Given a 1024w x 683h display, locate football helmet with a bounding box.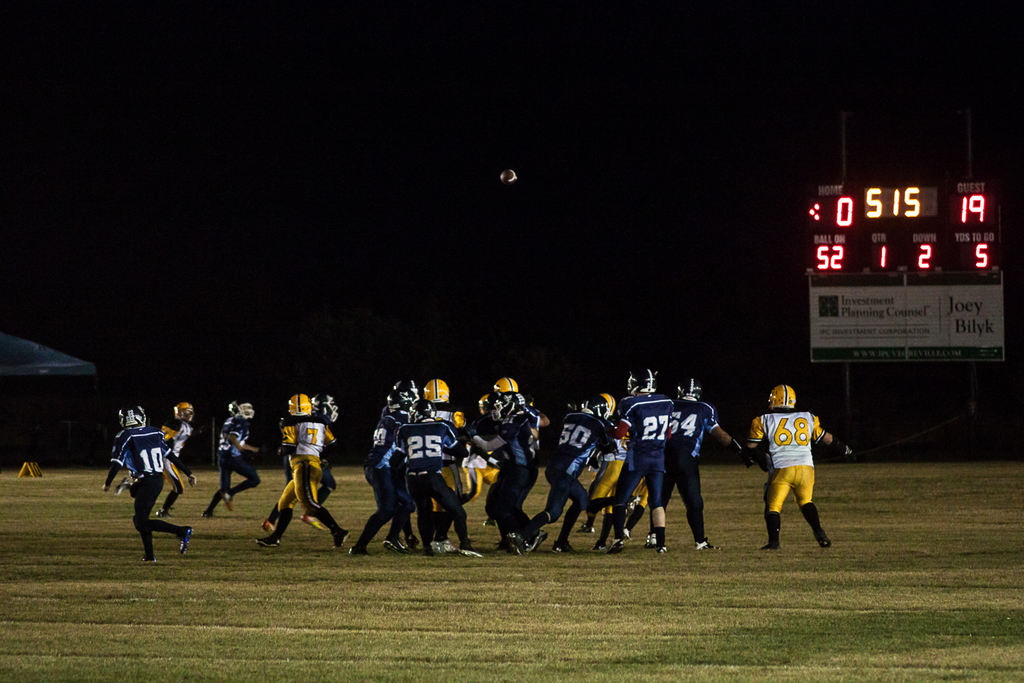
Located: (left=419, top=375, right=448, bottom=405).
